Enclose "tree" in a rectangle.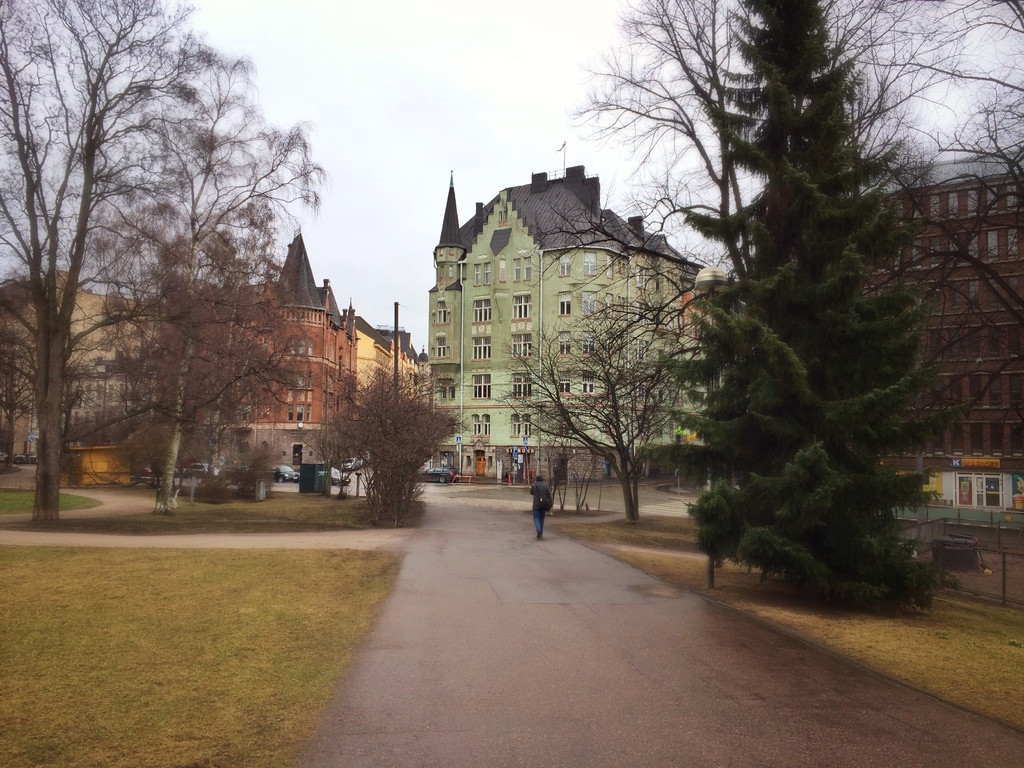
box=[662, 0, 972, 609].
